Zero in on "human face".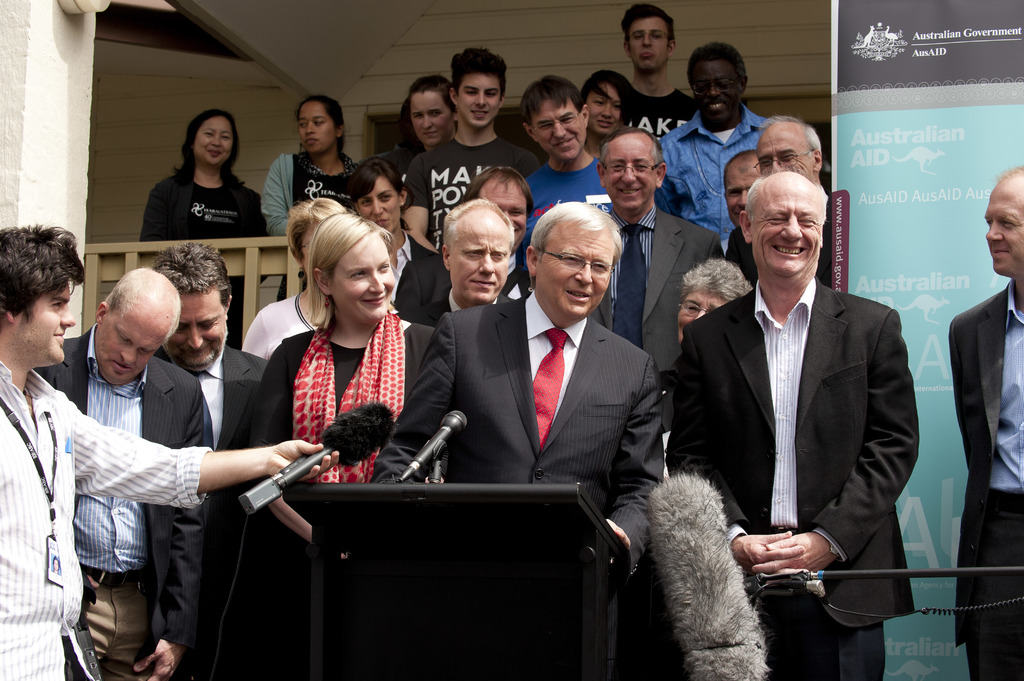
Zeroed in: crop(455, 73, 502, 127).
